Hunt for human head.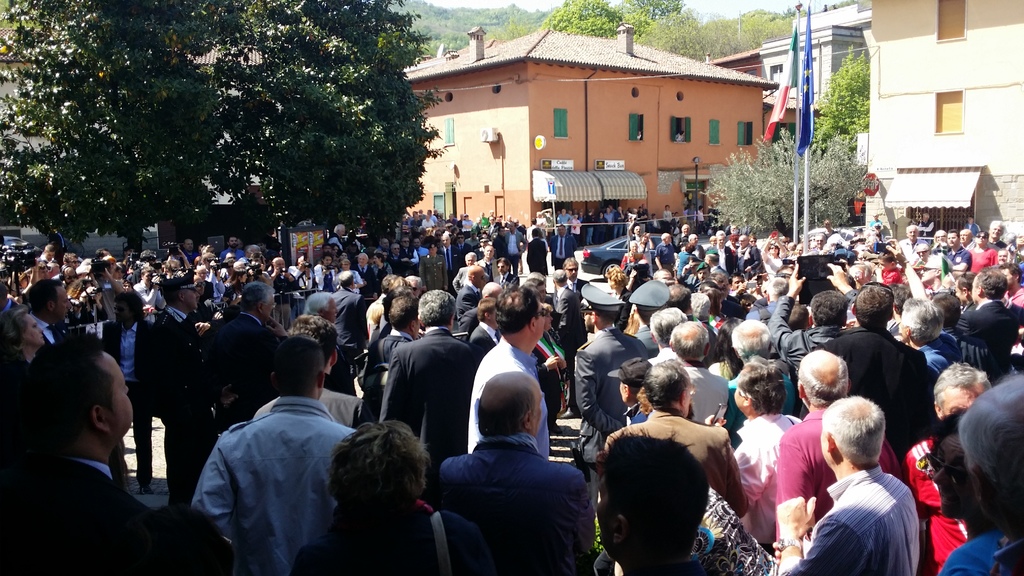
Hunted down at locate(916, 266, 943, 285).
